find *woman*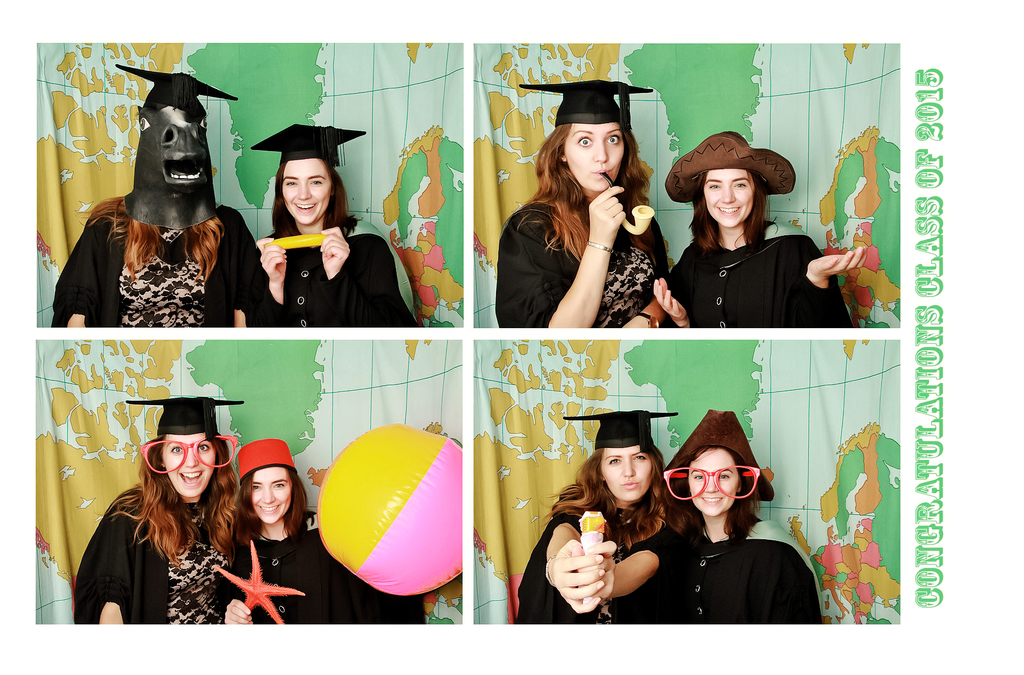
663 154 841 345
